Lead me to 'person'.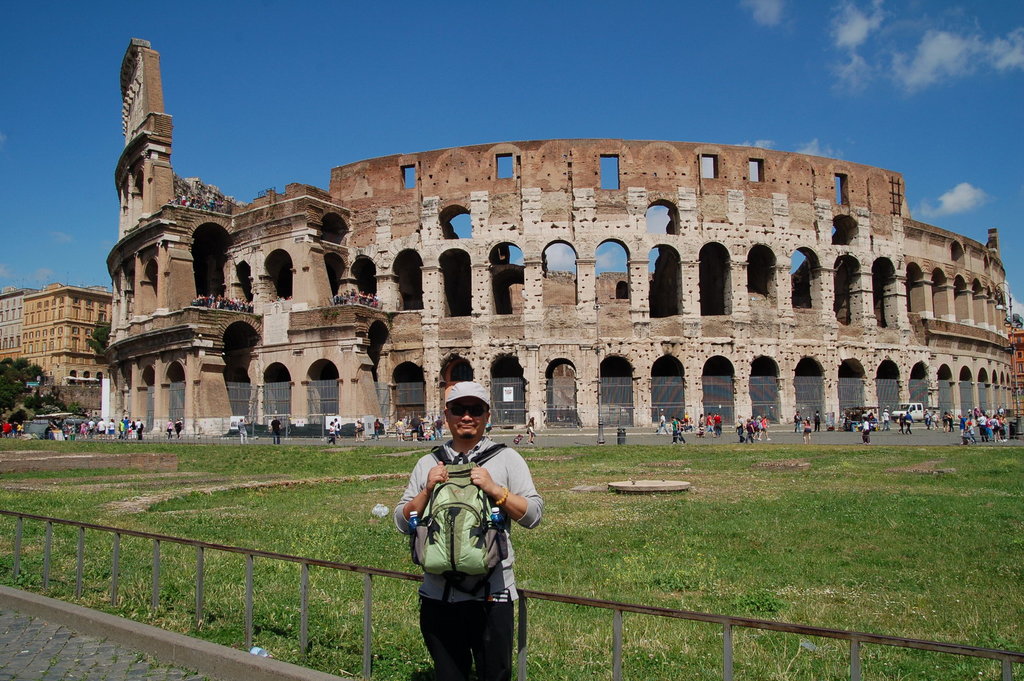
Lead to [177, 419, 182, 436].
